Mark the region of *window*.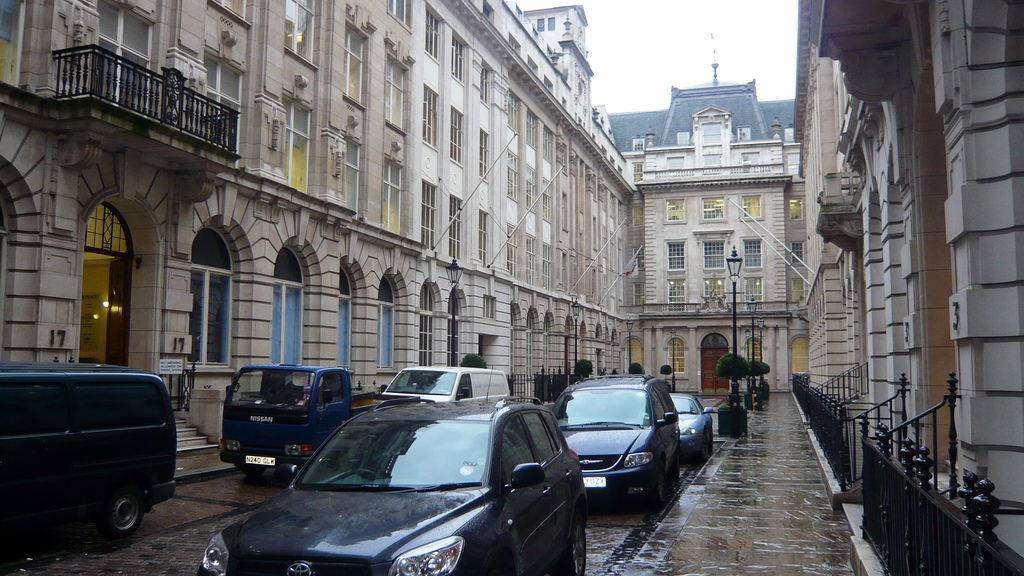
Region: left=634, top=161, right=641, bottom=182.
